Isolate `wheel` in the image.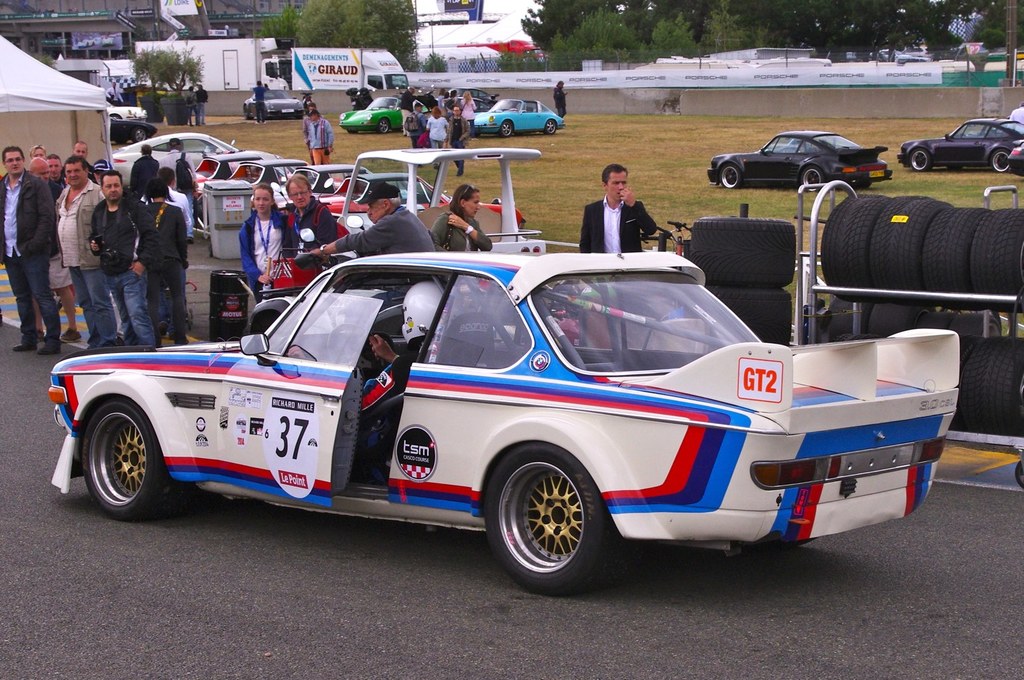
Isolated region: left=991, top=150, right=1009, bottom=173.
